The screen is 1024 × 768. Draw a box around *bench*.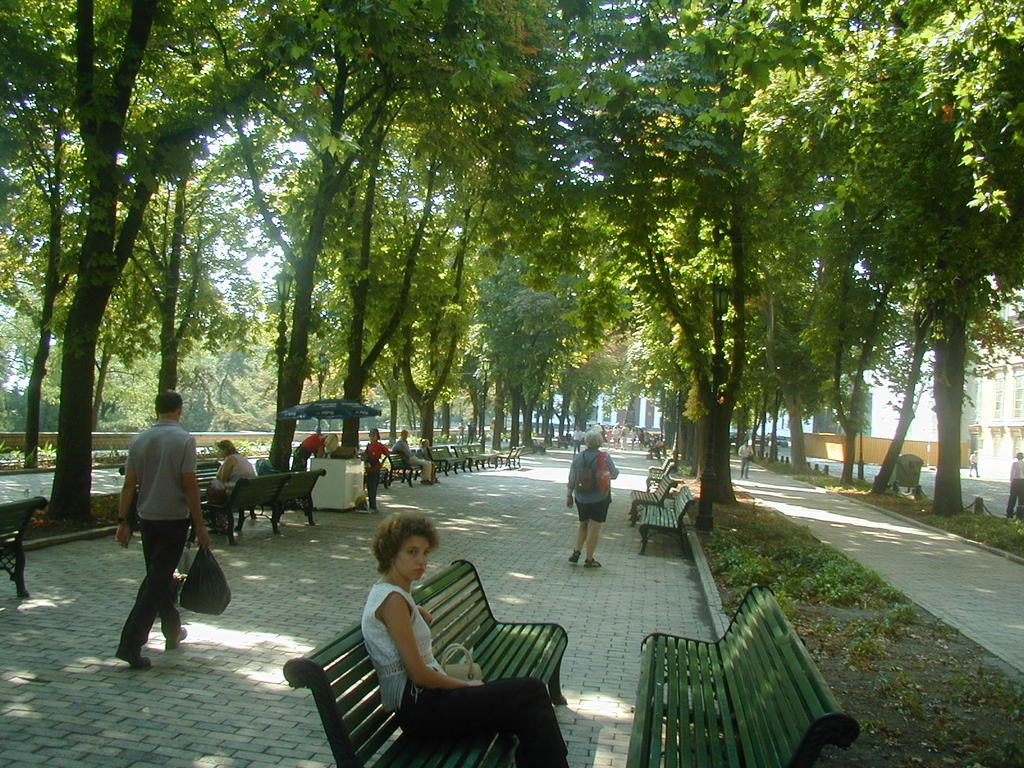
crop(1, 495, 56, 614).
